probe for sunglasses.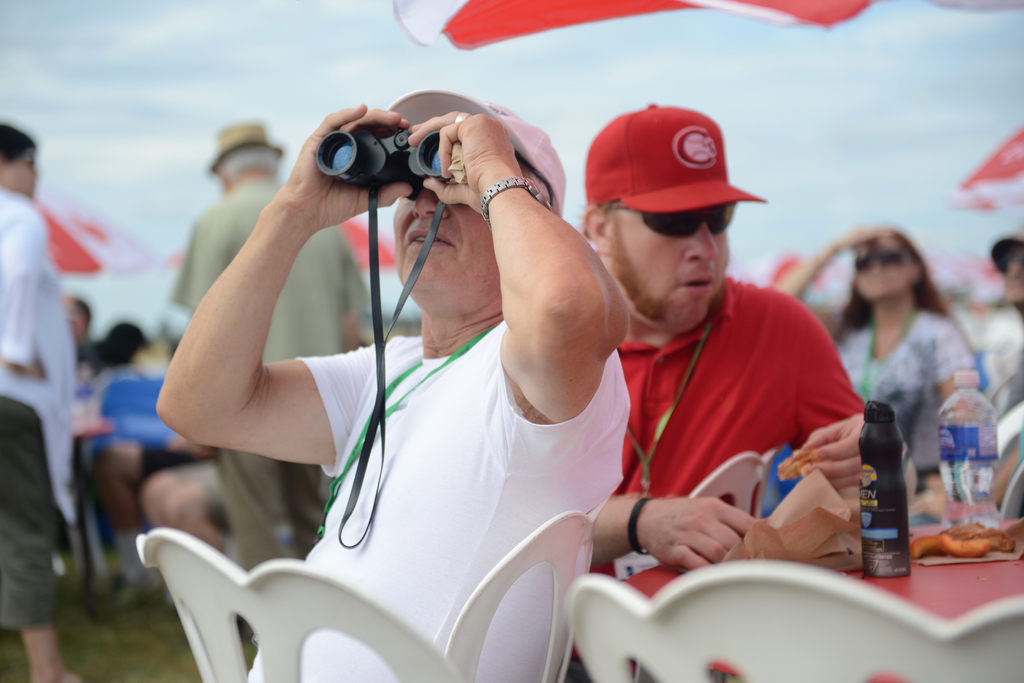
Probe result: 611 199 737 235.
